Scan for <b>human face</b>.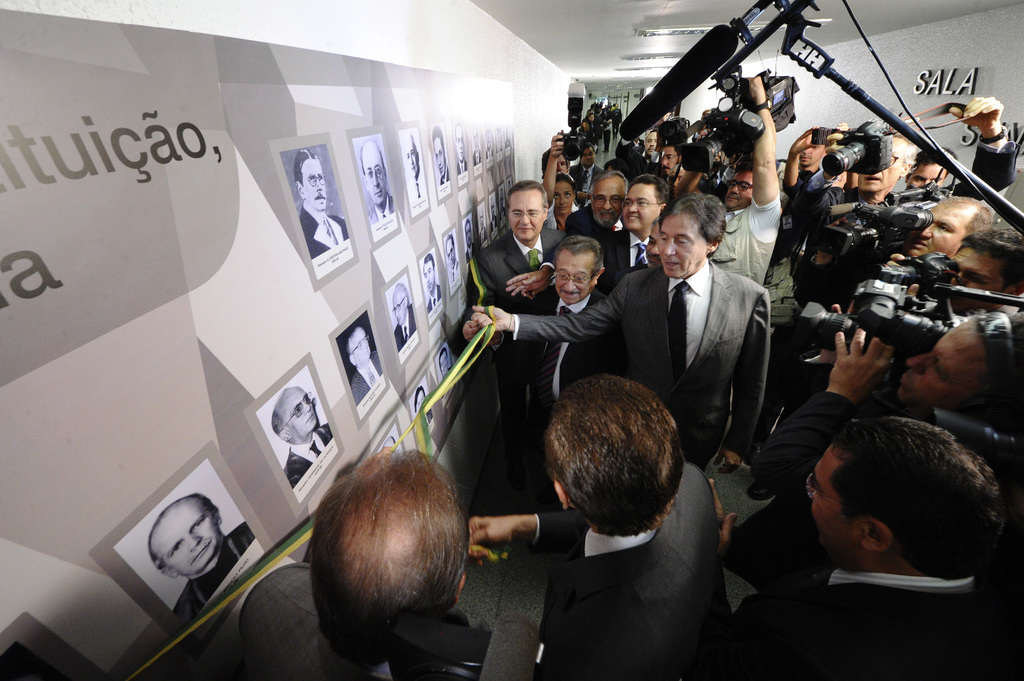
Scan result: box=[283, 390, 321, 435].
